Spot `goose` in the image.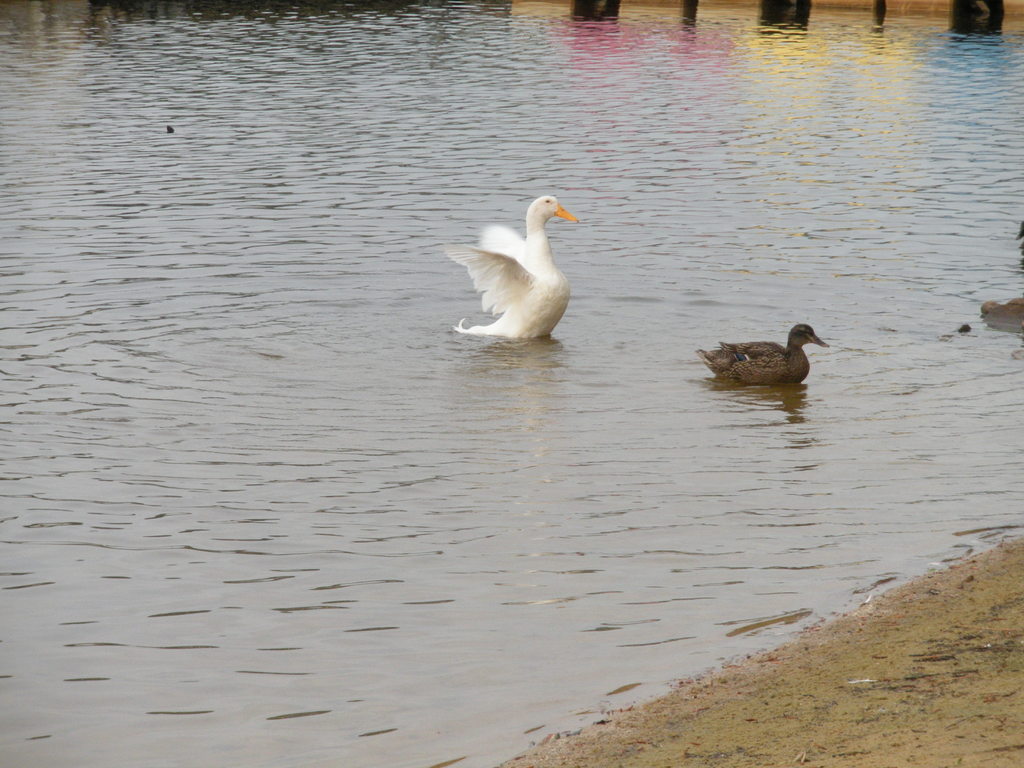
`goose` found at l=692, t=320, r=826, b=383.
